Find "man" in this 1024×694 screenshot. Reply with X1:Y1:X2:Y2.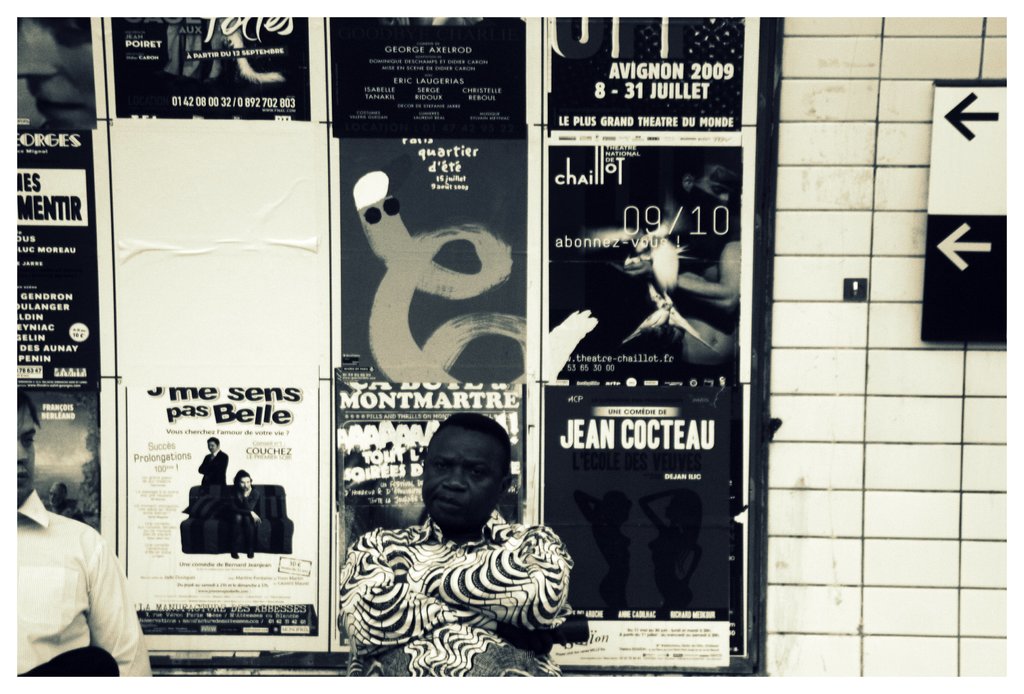
290:416:588:679.
